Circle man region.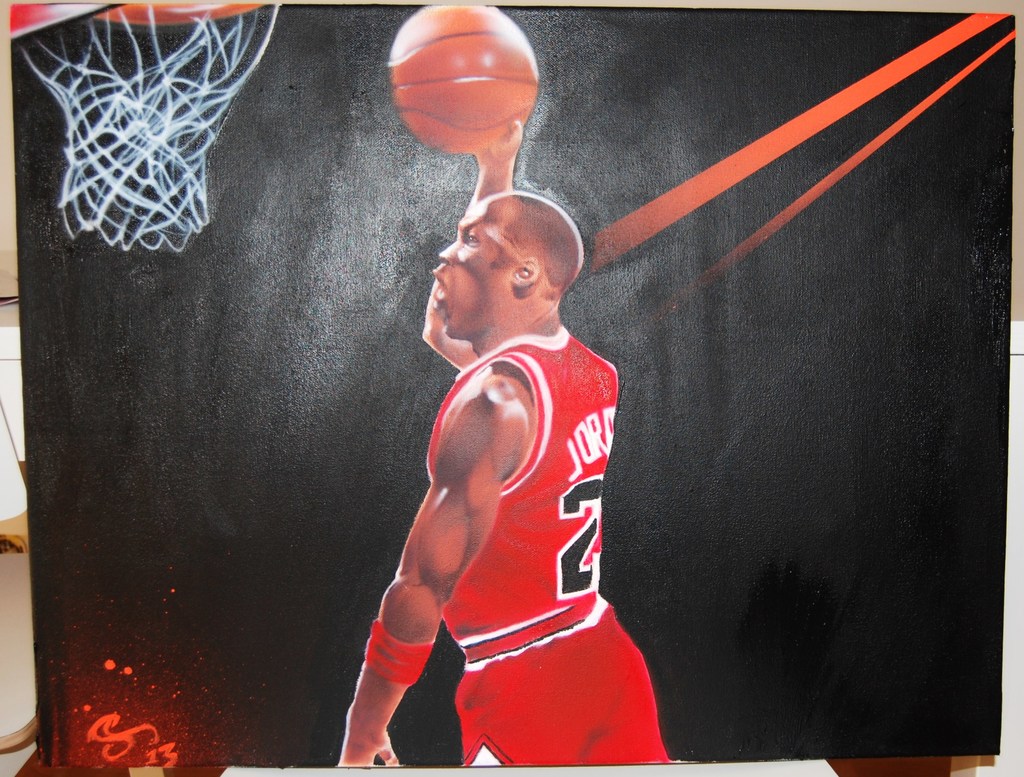
Region: crop(326, 127, 675, 776).
